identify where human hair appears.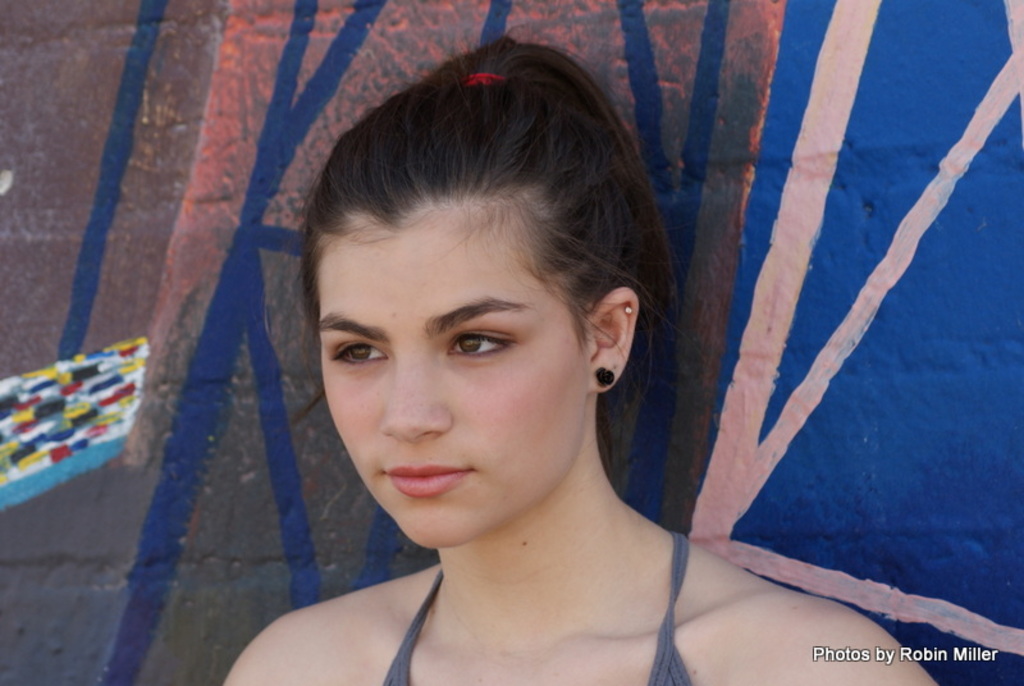
Appears at BBox(285, 32, 662, 534).
